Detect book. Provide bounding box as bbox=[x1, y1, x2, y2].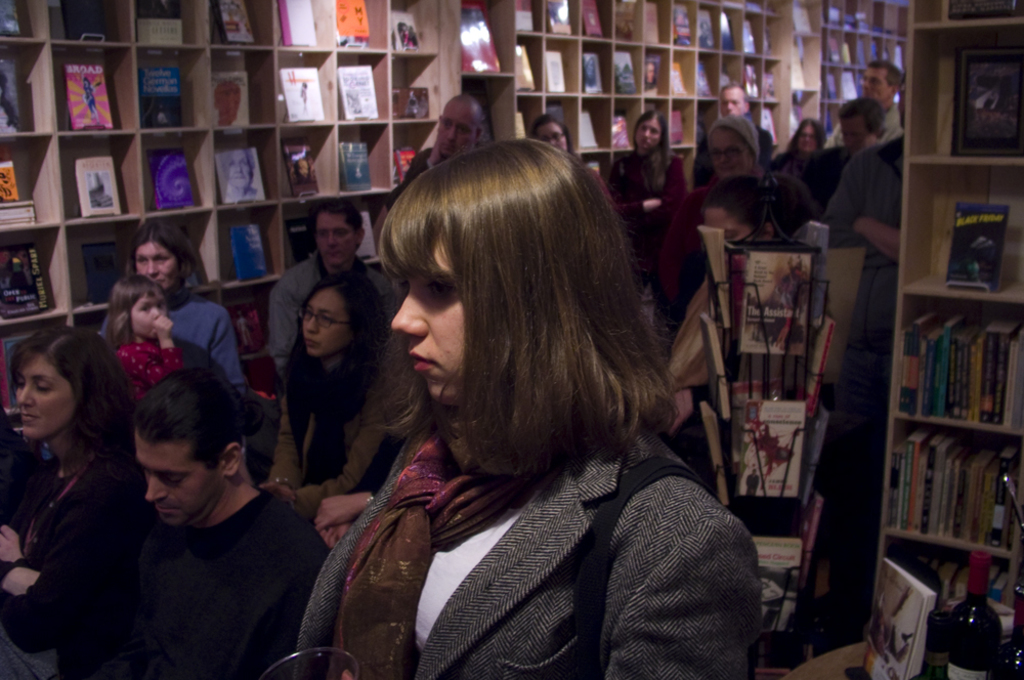
bbox=[0, 0, 23, 39].
